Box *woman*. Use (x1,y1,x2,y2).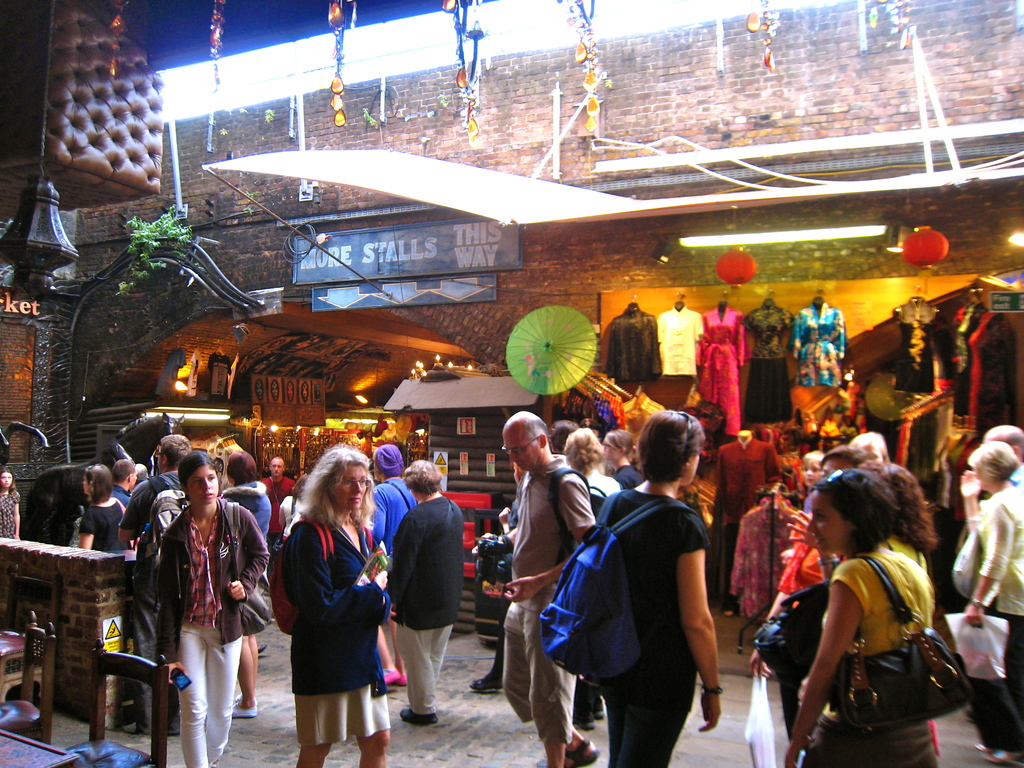
(0,468,25,542).
